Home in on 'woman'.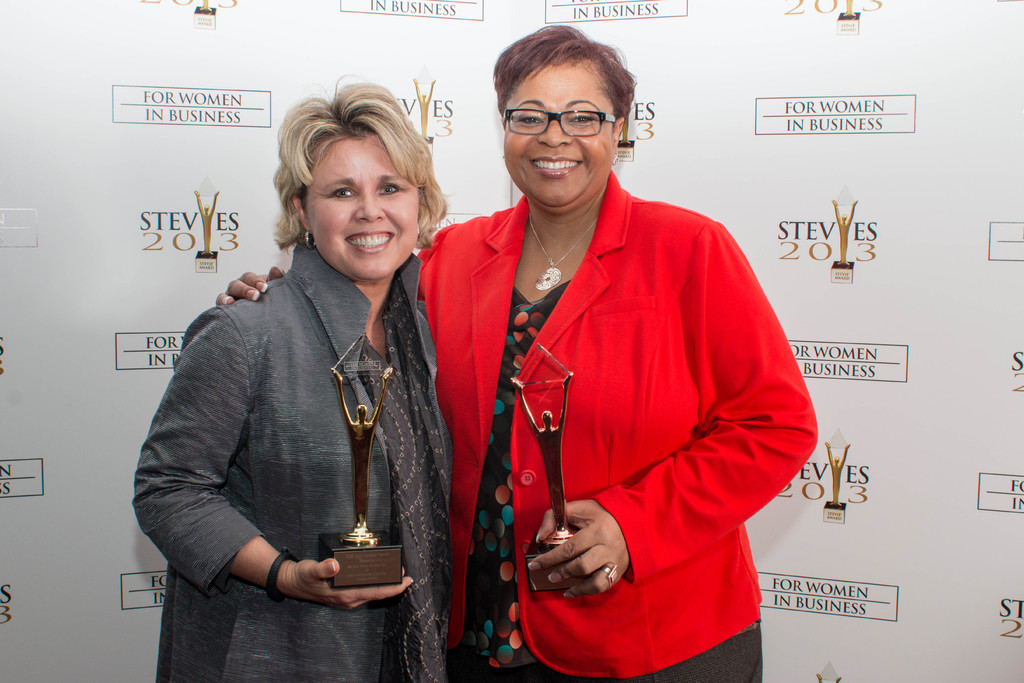
Homed in at 216, 24, 820, 682.
